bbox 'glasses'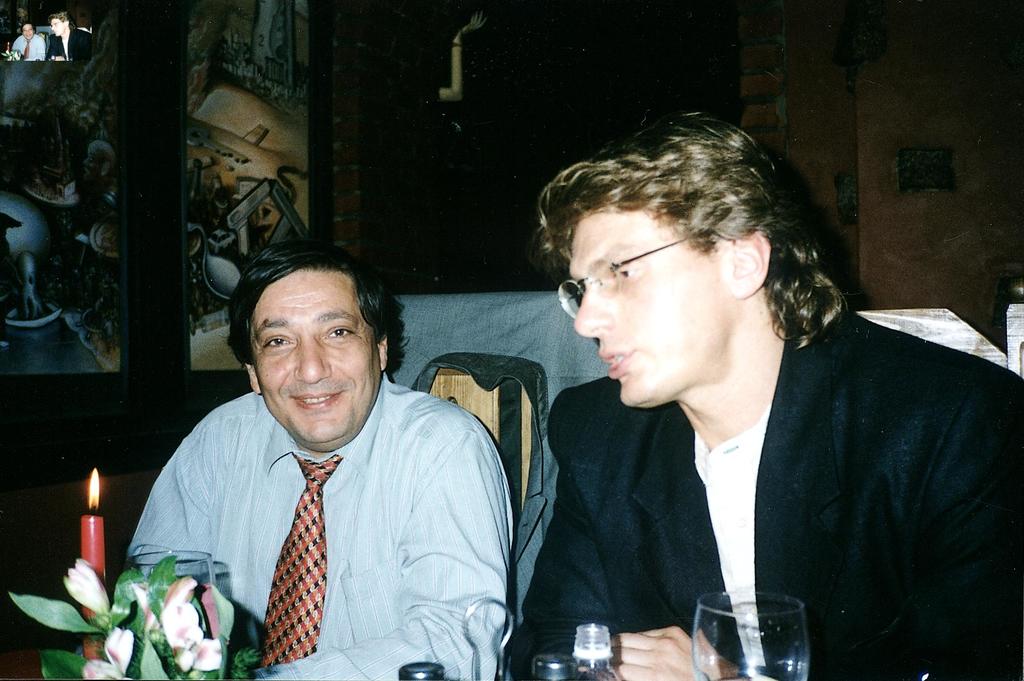
{"left": 548, "top": 220, "right": 718, "bottom": 316}
